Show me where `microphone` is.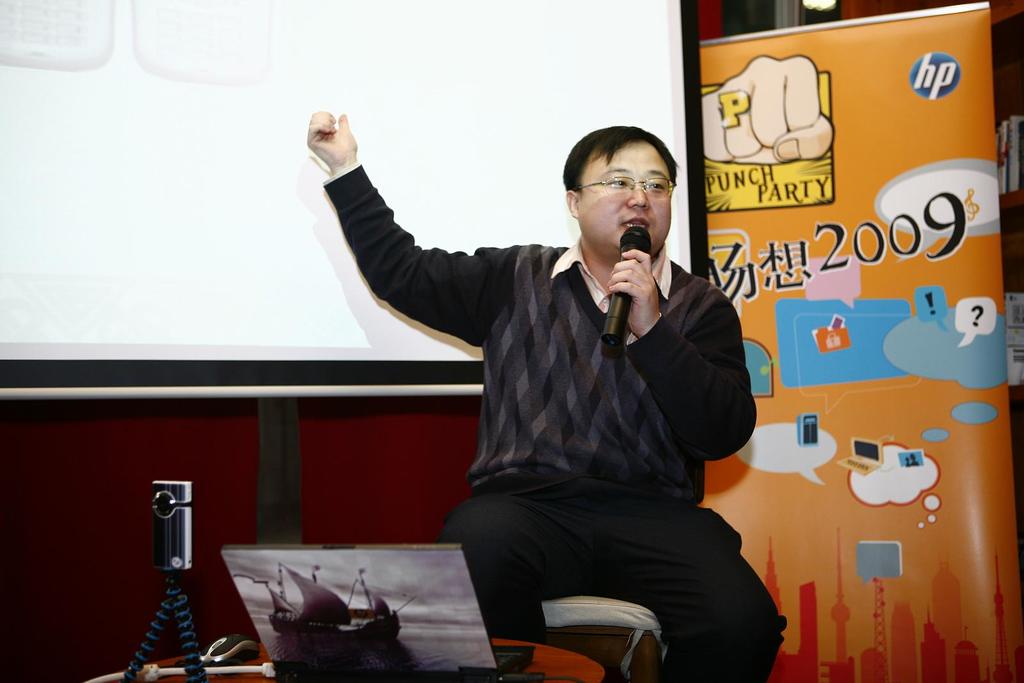
`microphone` is at [599, 225, 653, 346].
